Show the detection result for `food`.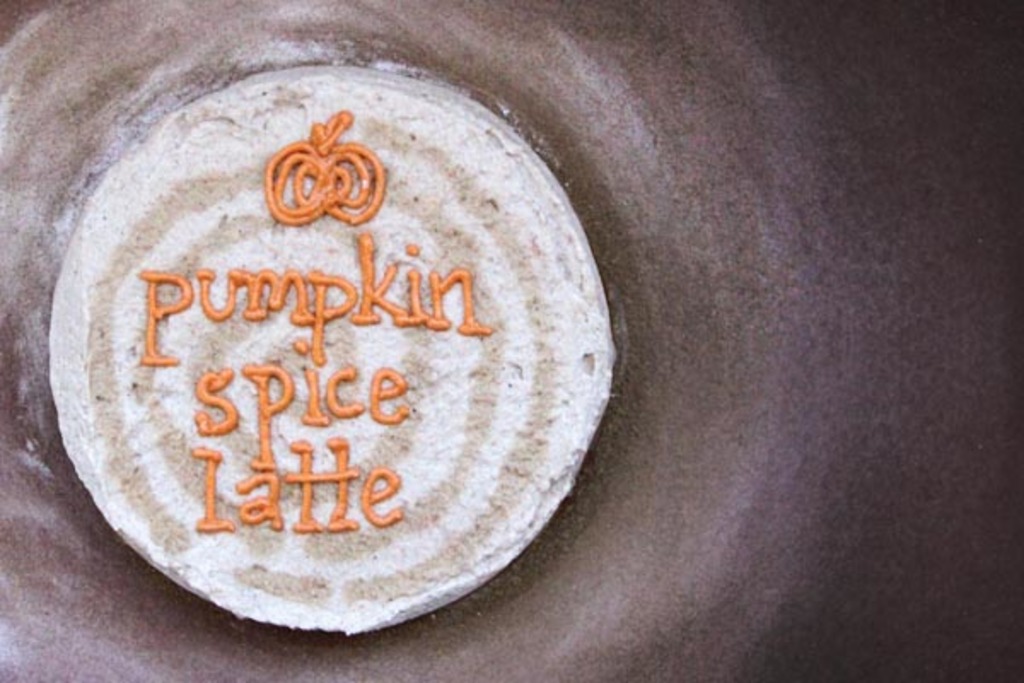
{"x1": 99, "y1": 90, "x2": 637, "y2": 603}.
